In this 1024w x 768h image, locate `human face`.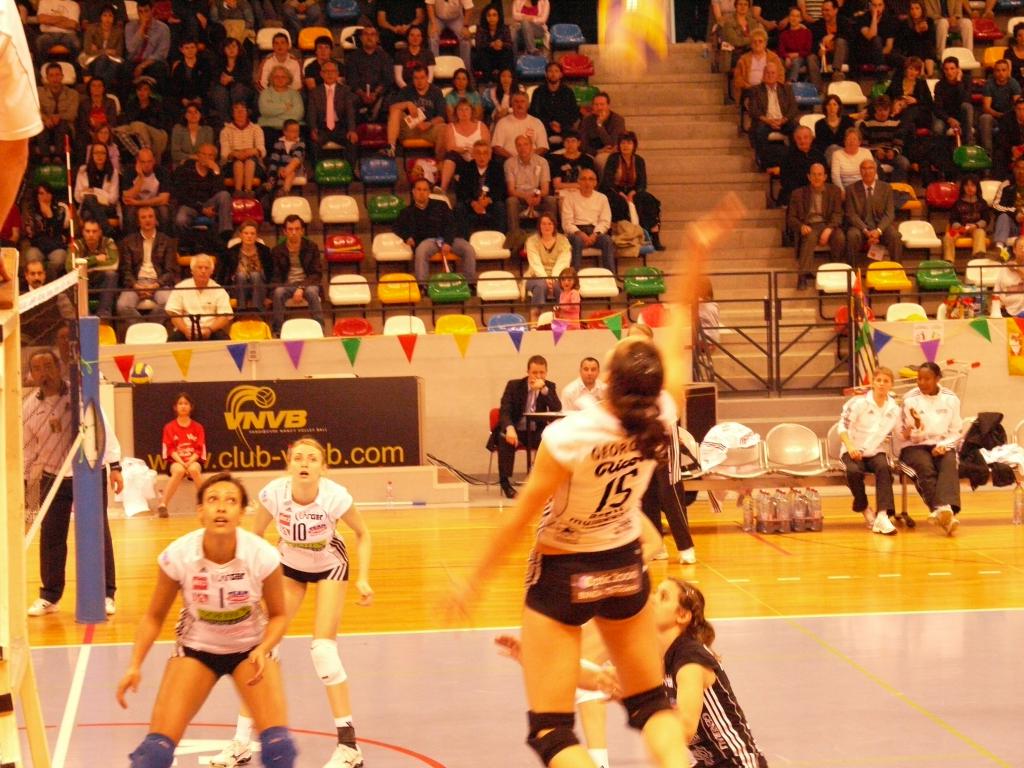
Bounding box: bbox(915, 363, 934, 393).
